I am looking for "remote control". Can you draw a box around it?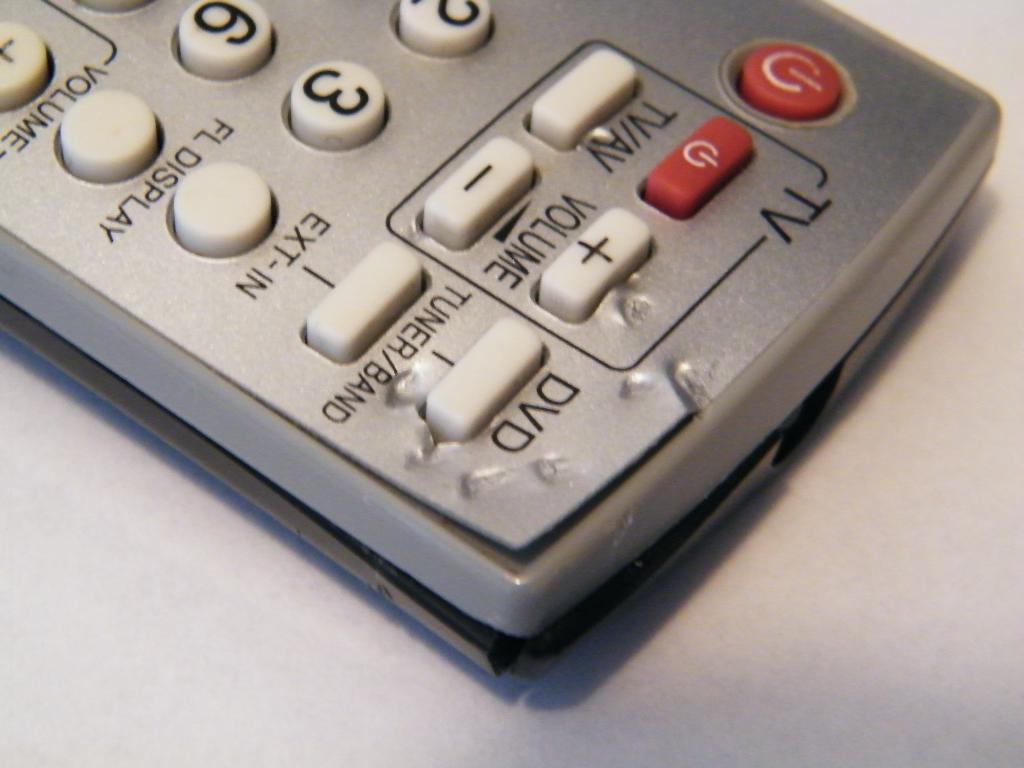
Sure, the bounding box is left=0, top=0, right=1001, bottom=684.
